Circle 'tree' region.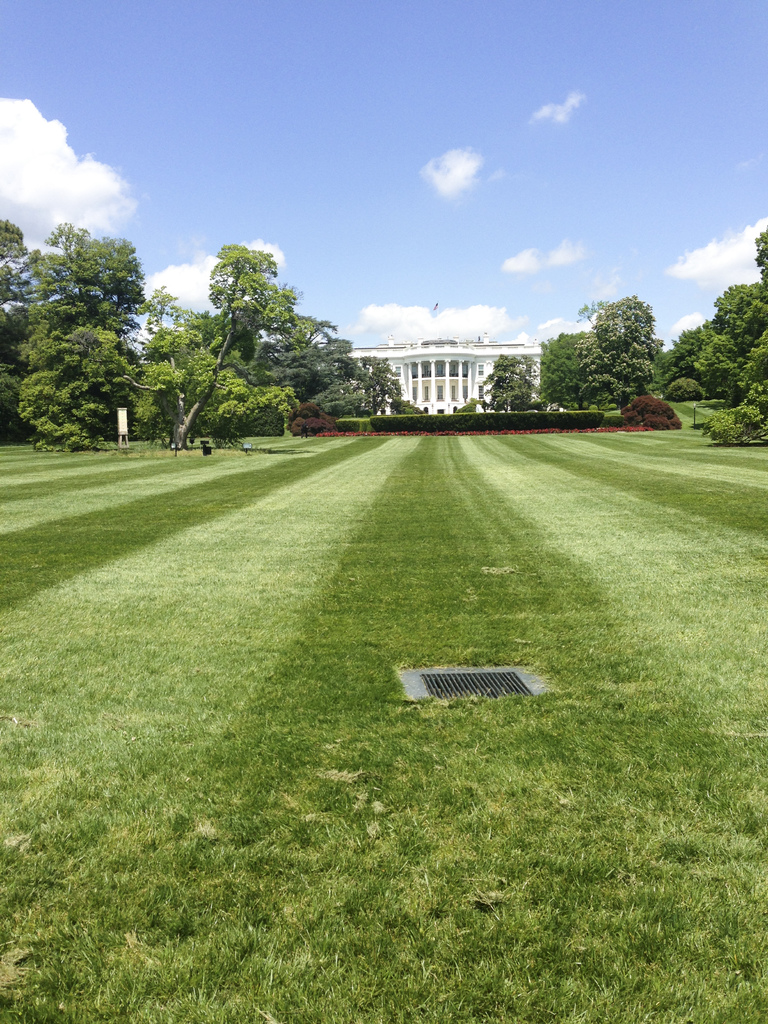
Region: crop(310, 323, 417, 420).
